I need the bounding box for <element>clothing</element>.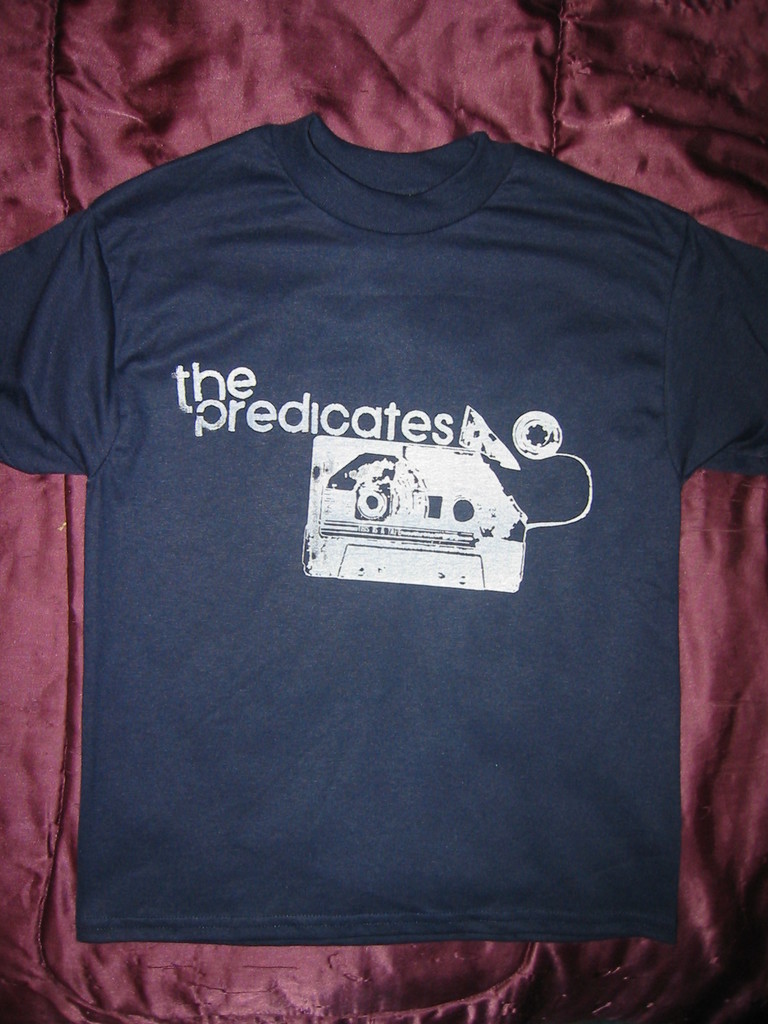
Here it is: 0/61/767/1004.
